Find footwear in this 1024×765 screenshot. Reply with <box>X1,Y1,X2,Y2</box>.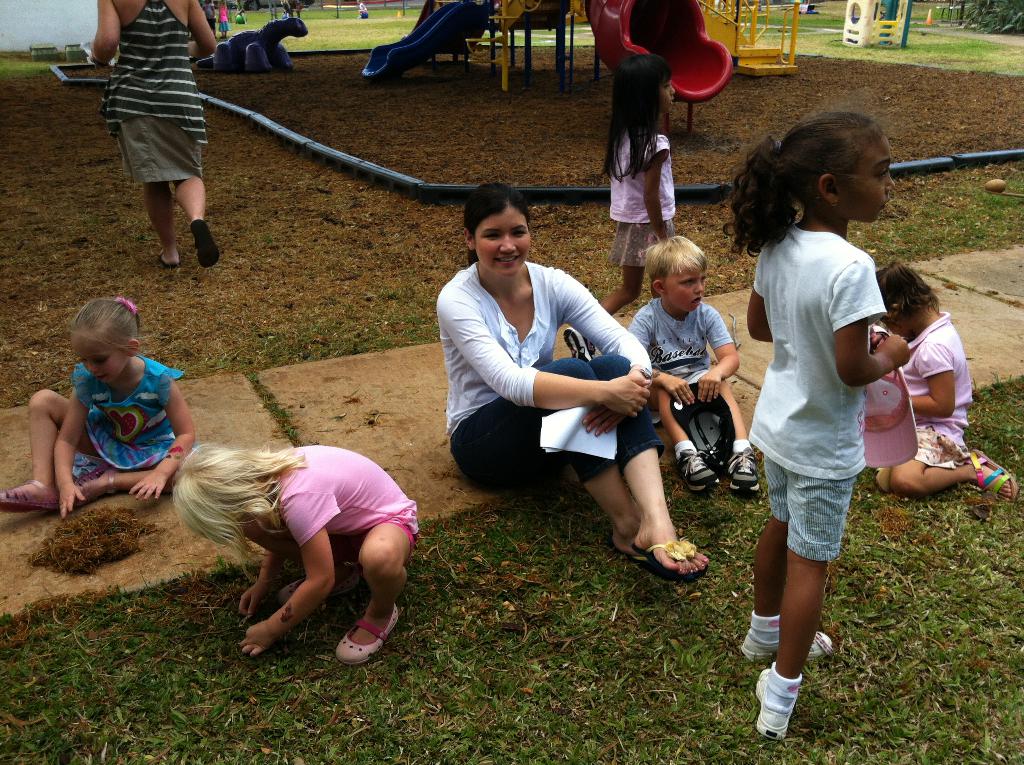
<box>157,249,180,266</box>.
